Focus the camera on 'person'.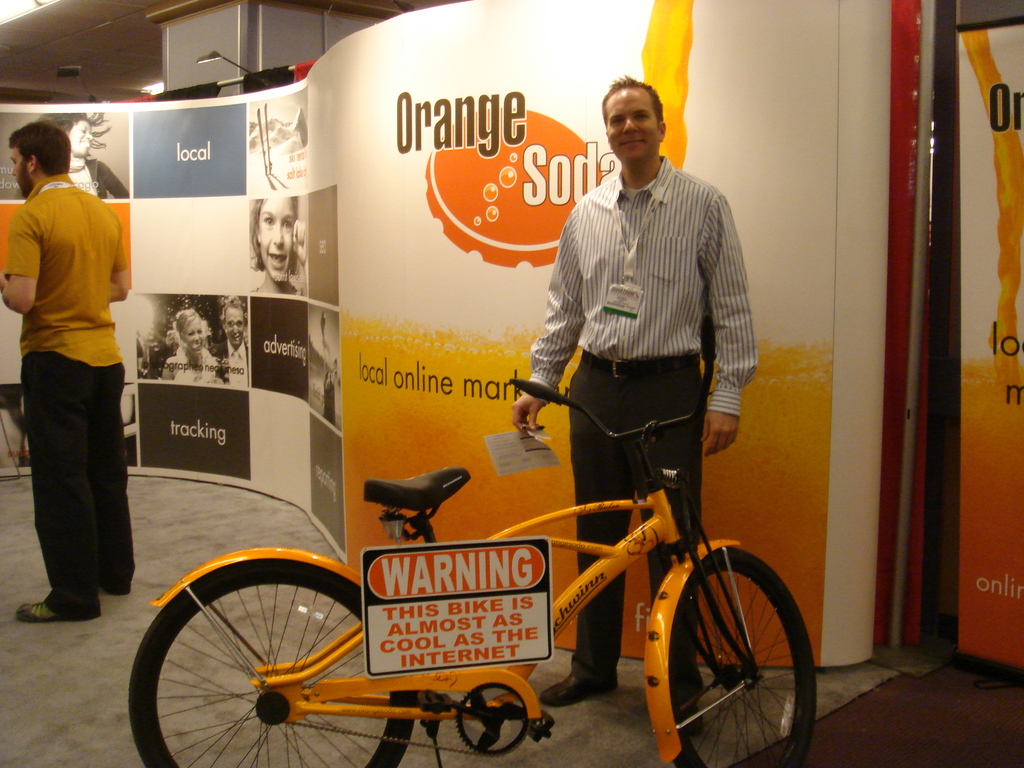
Focus region: region(510, 73, 757, 742).
